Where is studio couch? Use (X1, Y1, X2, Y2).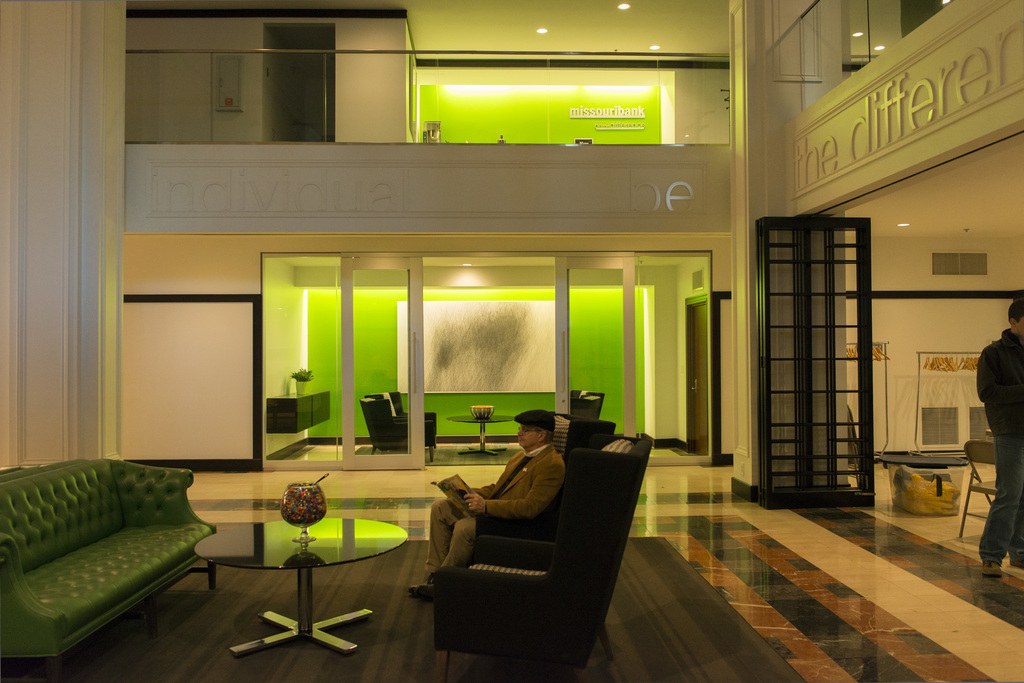
(421, 428, 655, 680).
